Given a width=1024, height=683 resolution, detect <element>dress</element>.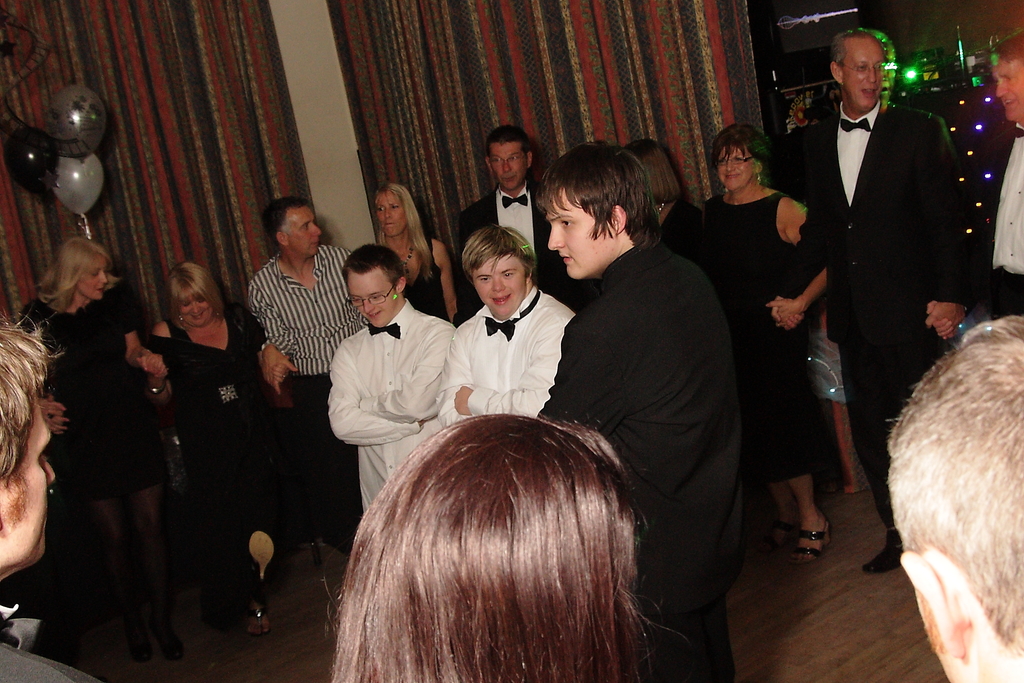
[left=12, top=277, right=153, bottom=506].
